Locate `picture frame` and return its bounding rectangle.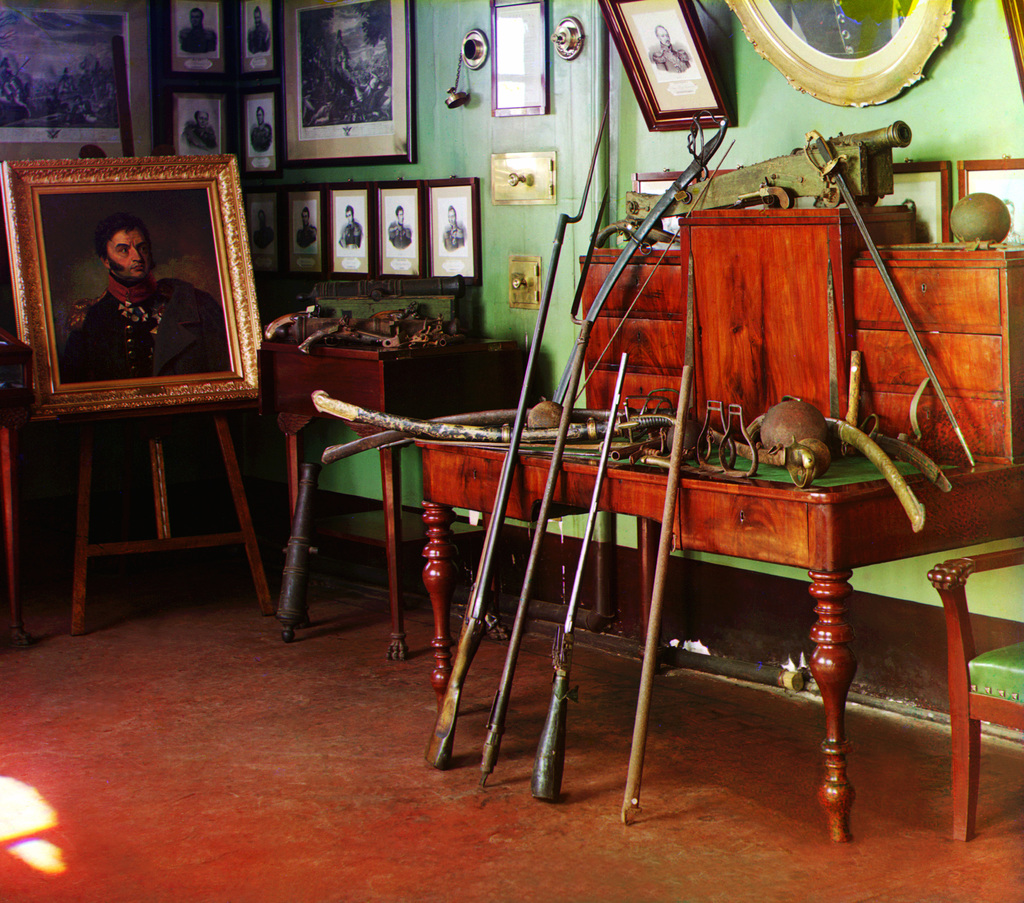
<box>235,86,282,179</box>.
